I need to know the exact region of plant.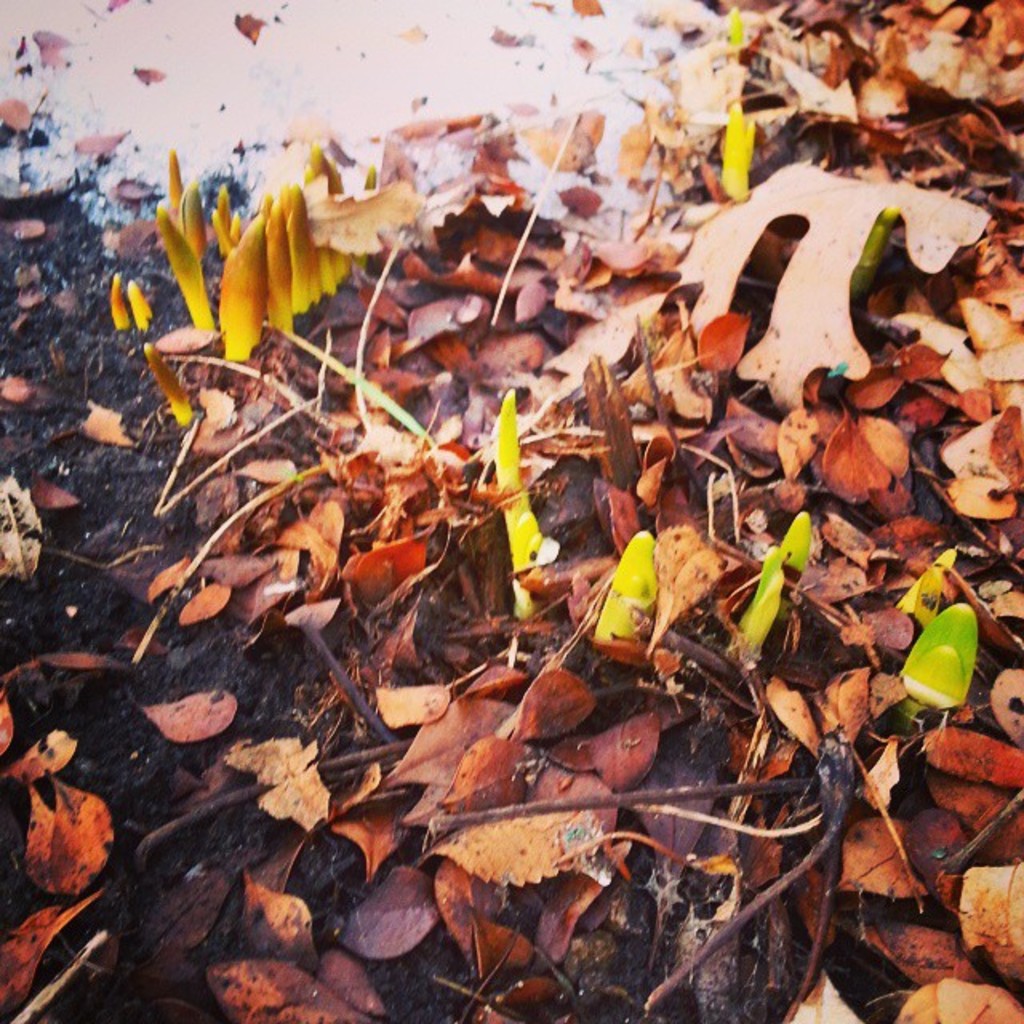
Region: x1=896, y1=547, x2=958, y2=608.
